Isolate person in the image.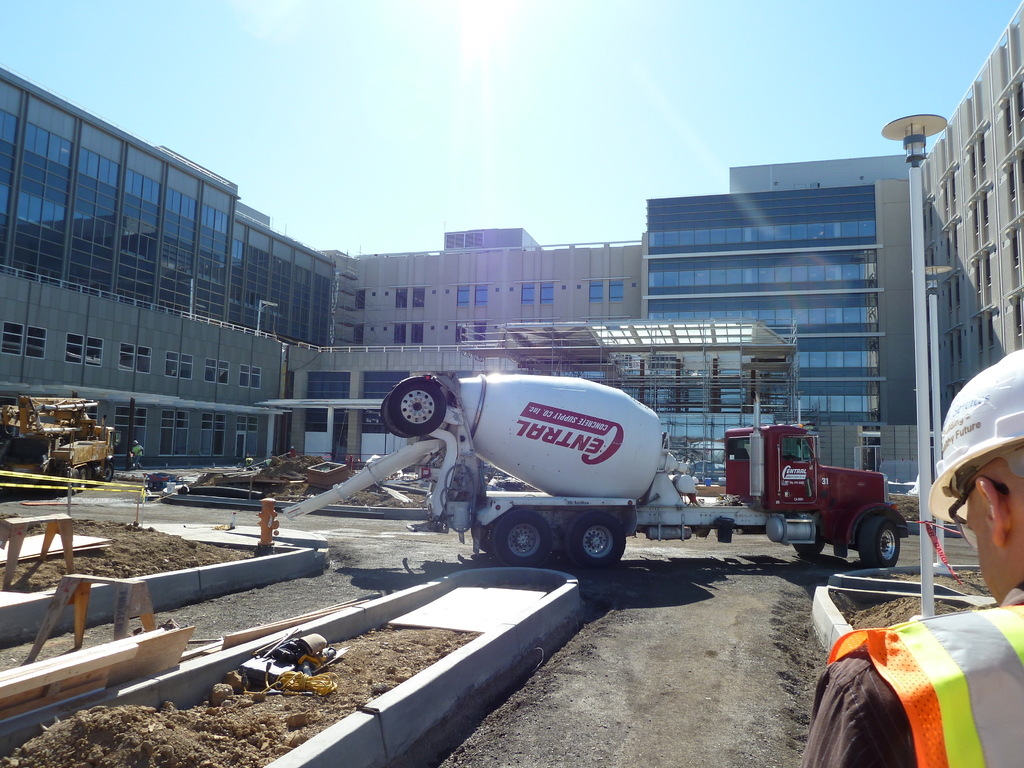
Isolated region: bbox=[134, 440, 145, 472].
